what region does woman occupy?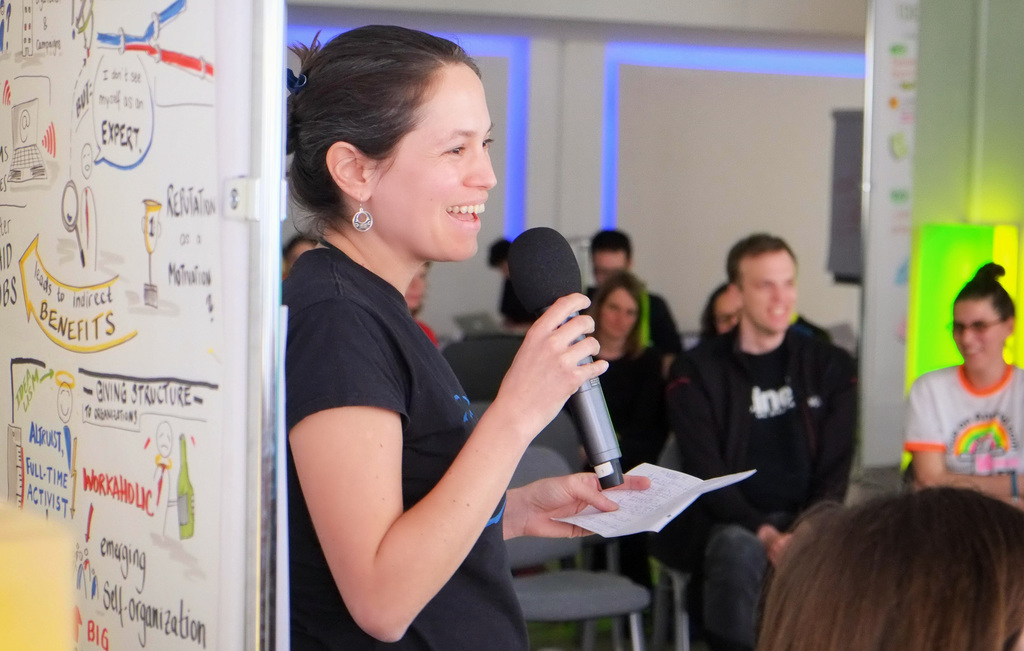
crop(253, 35, 632, 642).
